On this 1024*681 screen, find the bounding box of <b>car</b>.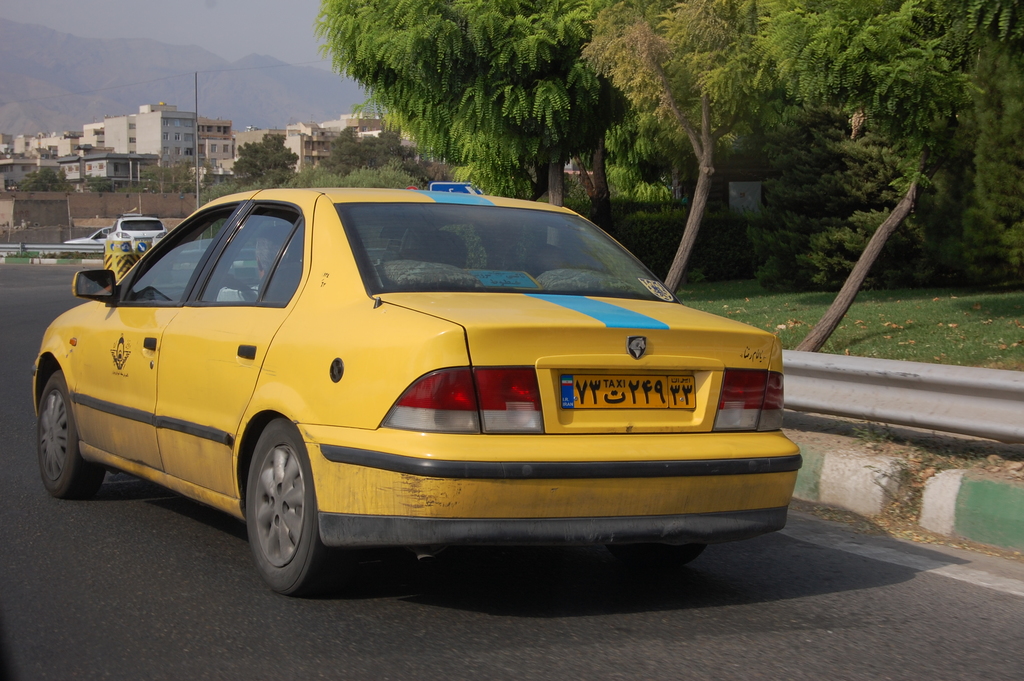
Bounding box: 113 213 161 263.
